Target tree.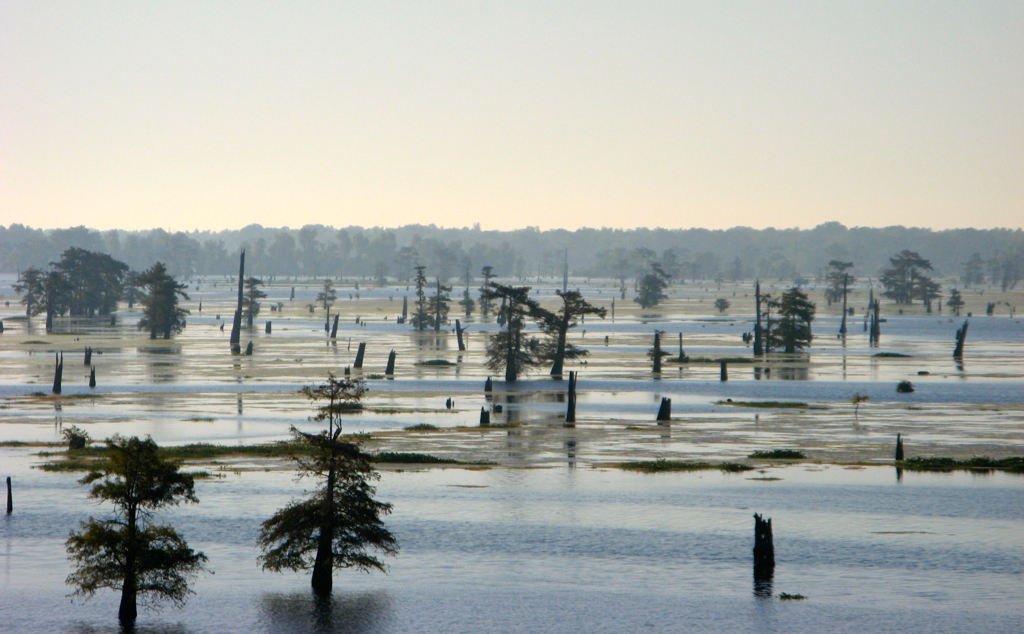
Target region: [x1=459, y1=264, x2=496, y2=318].
